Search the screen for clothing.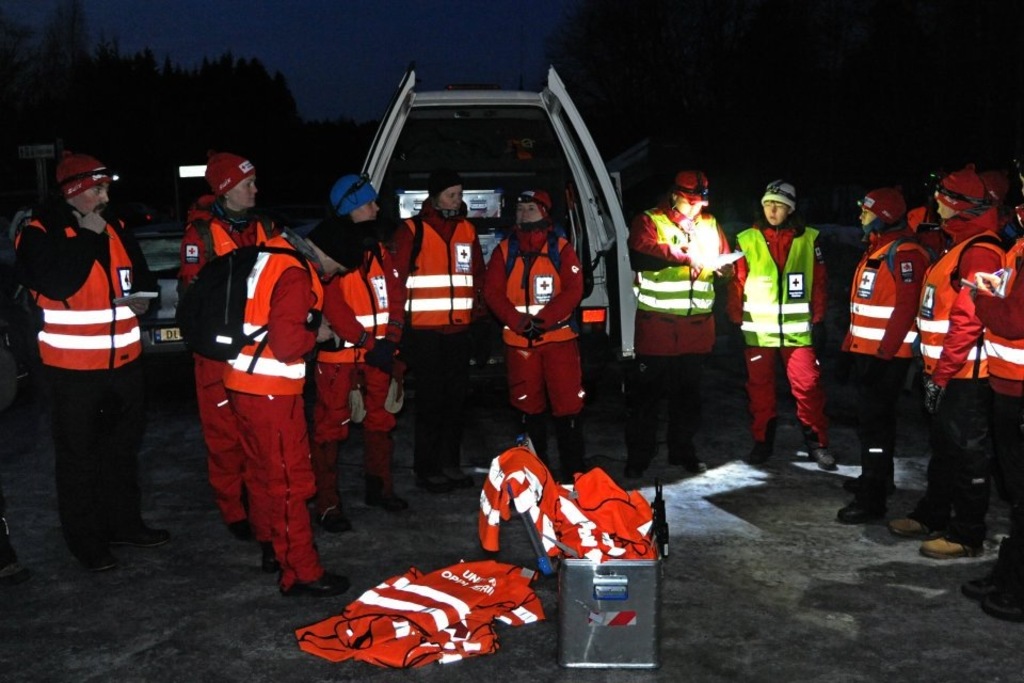
Found at [476, 191, 586, 412].
